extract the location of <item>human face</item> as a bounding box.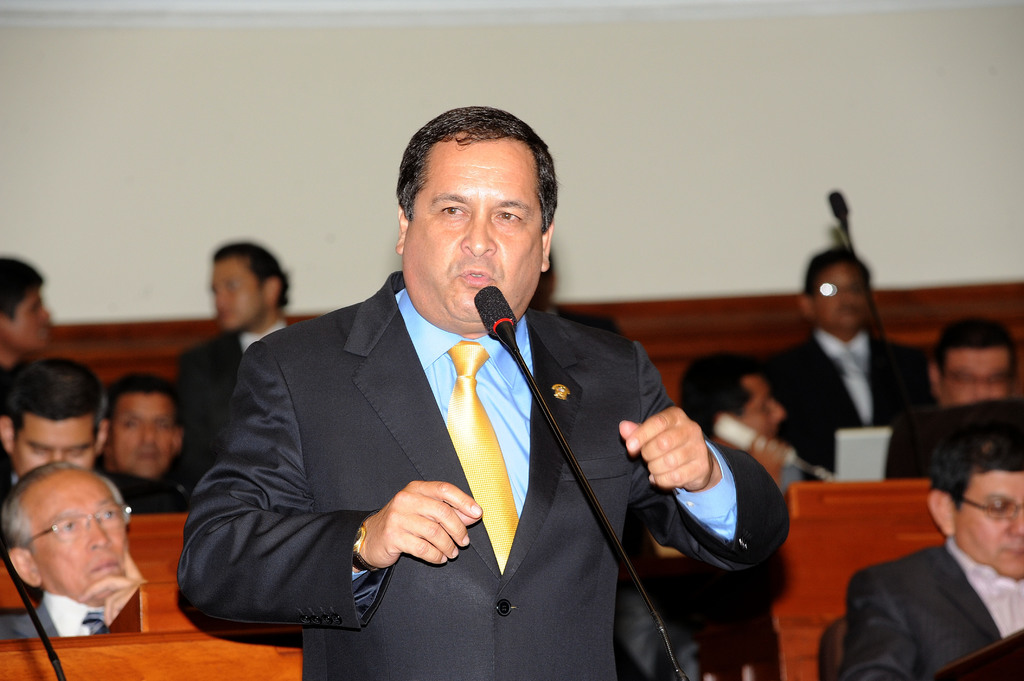
box(115, 398, 184, 473).
